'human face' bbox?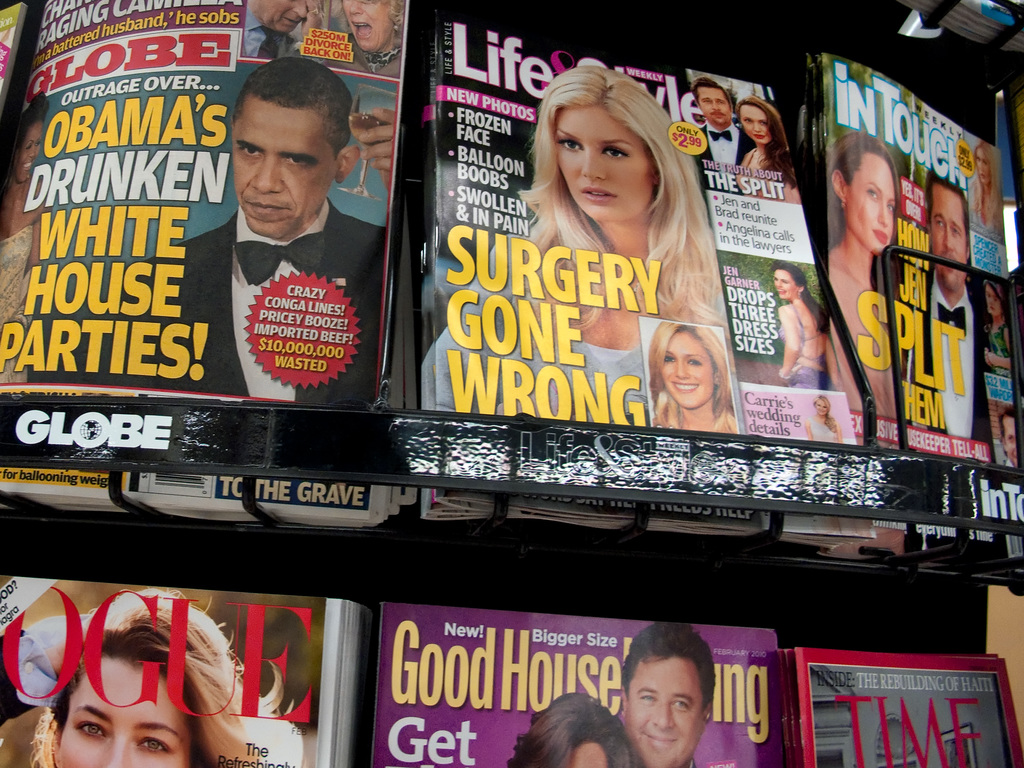
region(660, 325, 708, 408)
